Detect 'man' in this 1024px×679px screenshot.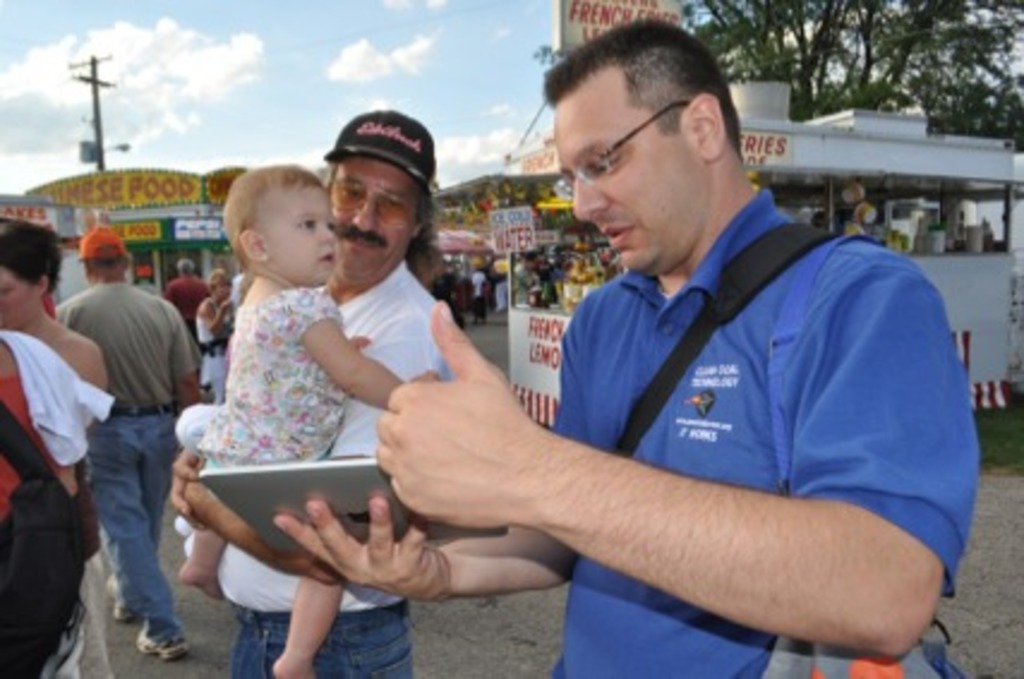
Detection: select_region(355, 19, 983, 677).
